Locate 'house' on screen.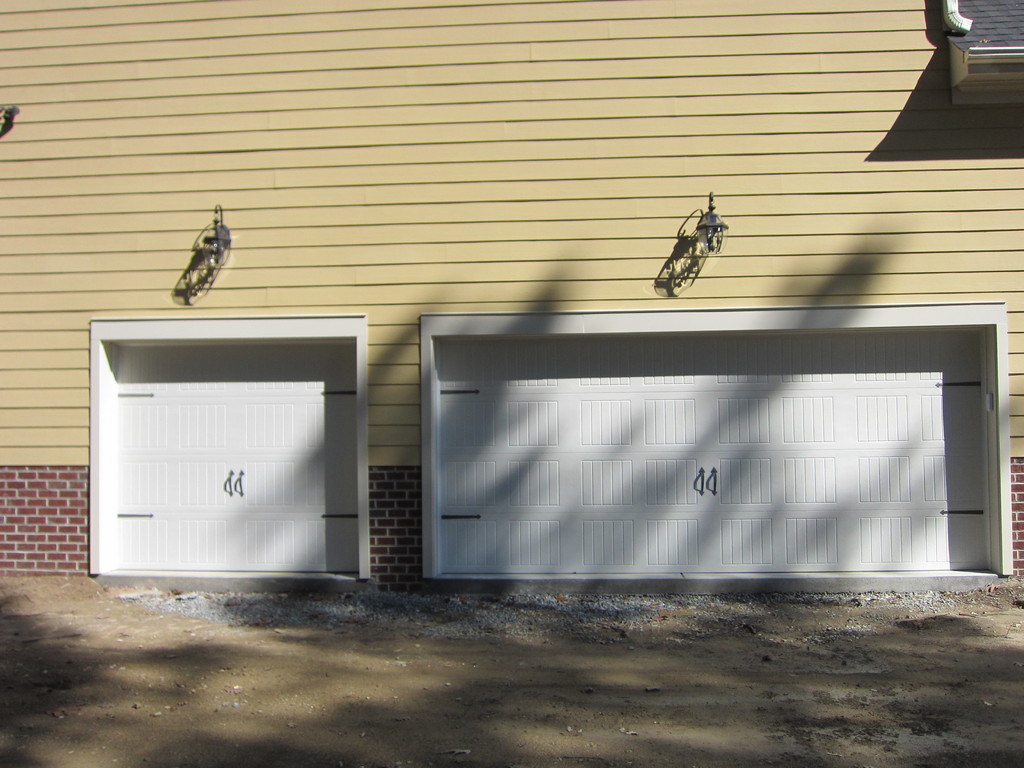
On screen at (x1=0, y1=0, x2=1023, y2=598).
